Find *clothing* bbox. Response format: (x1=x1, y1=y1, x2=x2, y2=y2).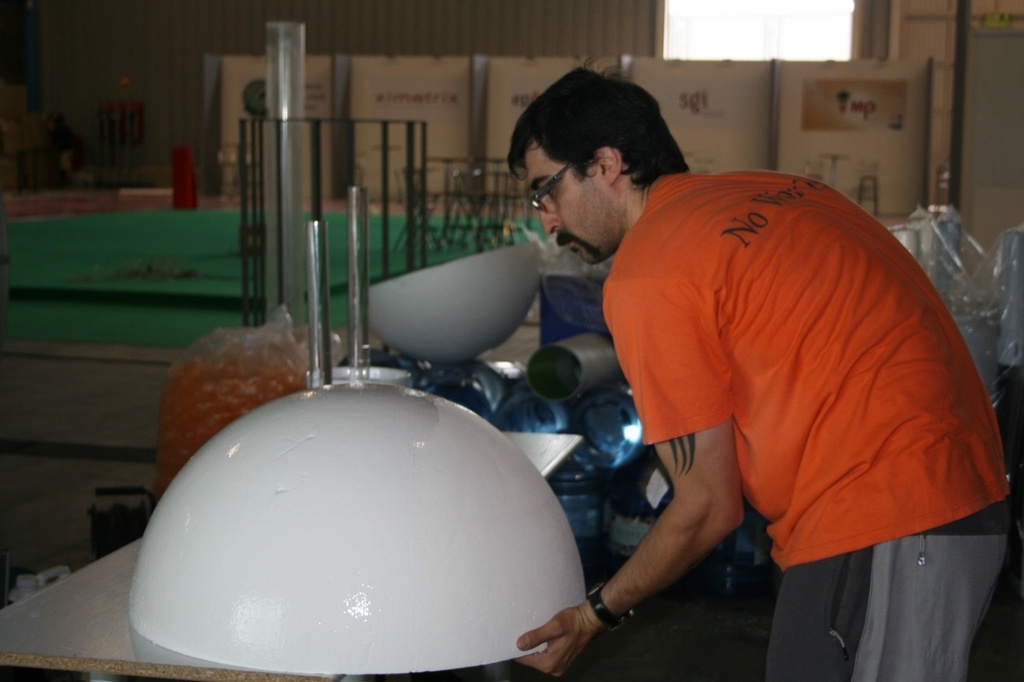
(x1=601, y1=171, x2=1014, y2=681).
